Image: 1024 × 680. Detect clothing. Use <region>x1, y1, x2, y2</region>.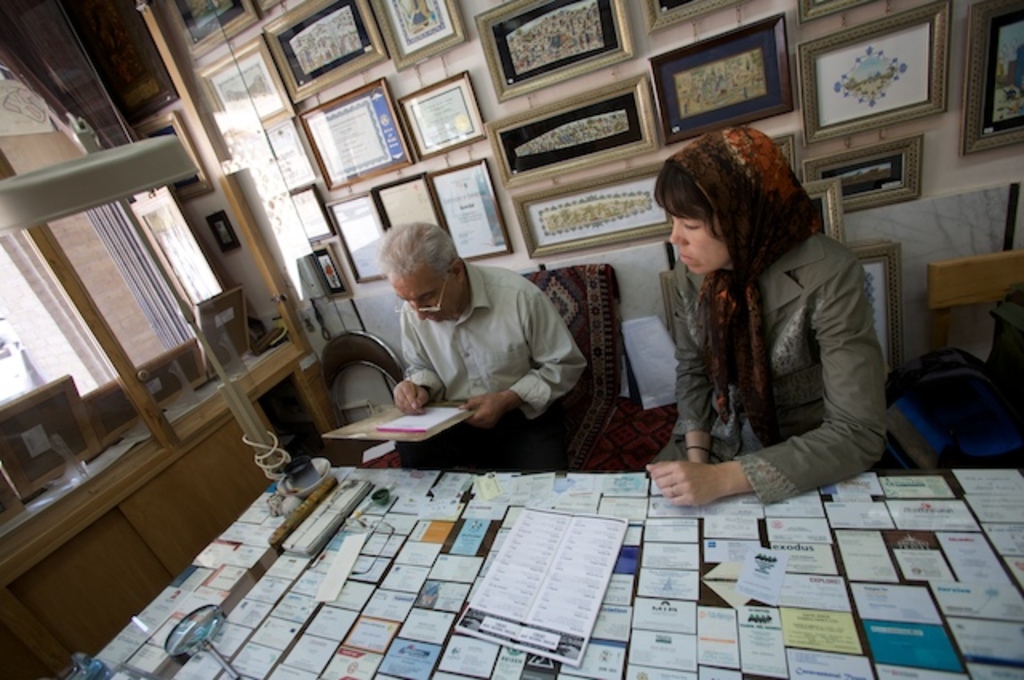
<region>682, 125, 813, 430</region>.
